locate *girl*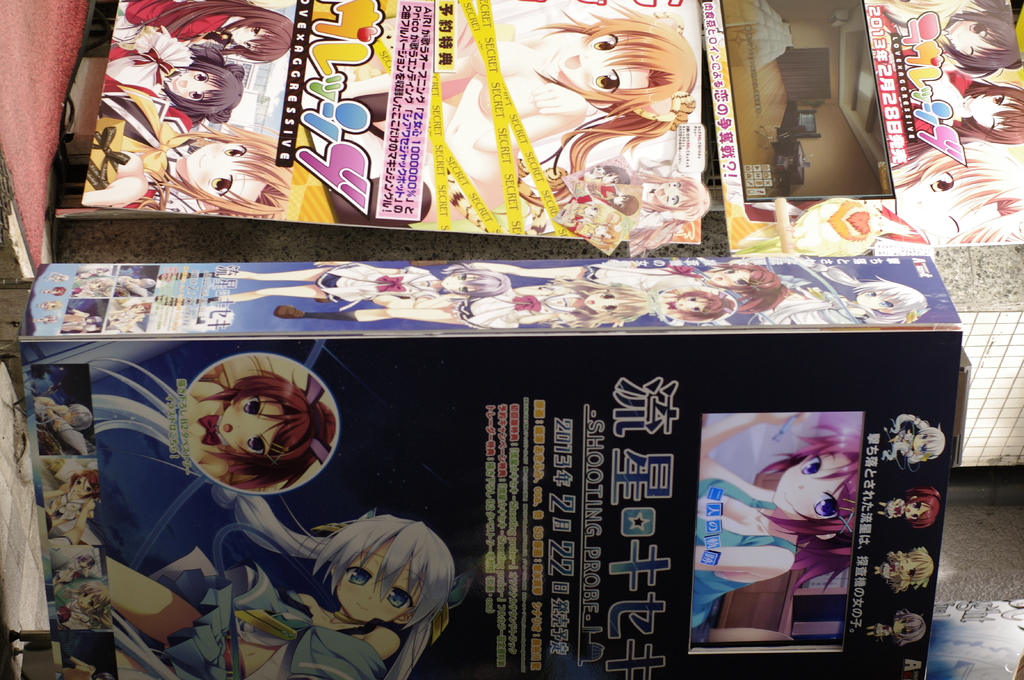
locate(887, 6, 1020, 71)
